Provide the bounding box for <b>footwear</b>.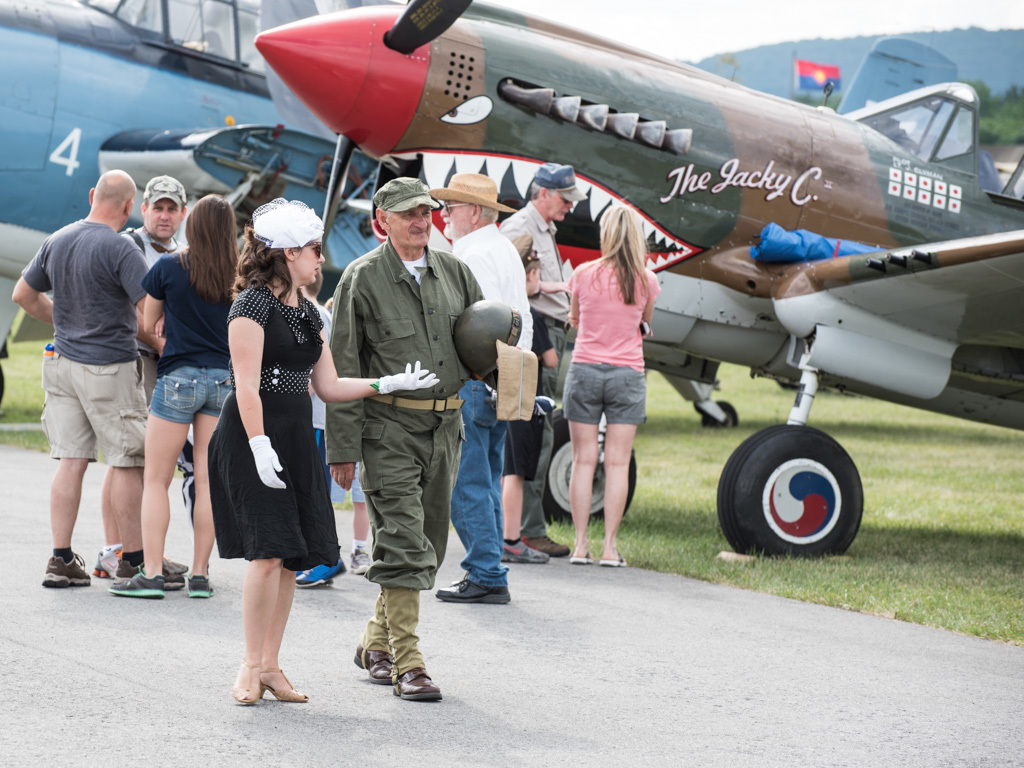
(x1=41, y1=551, x2=92, y2=589).
